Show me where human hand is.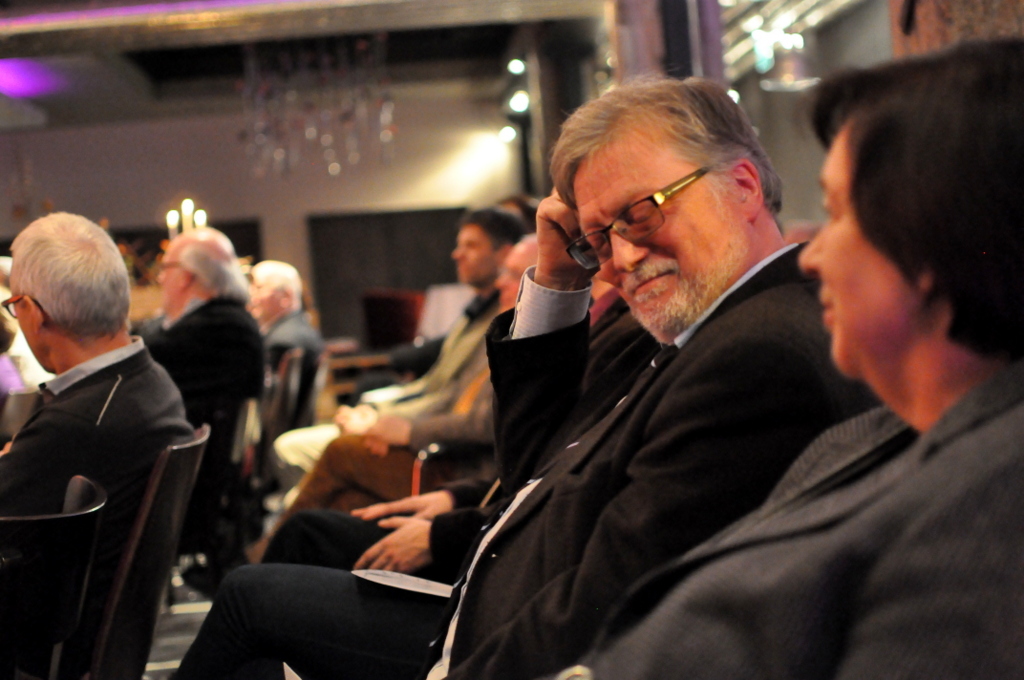
human hand is at l=349, t=486, r=454, b=521.
